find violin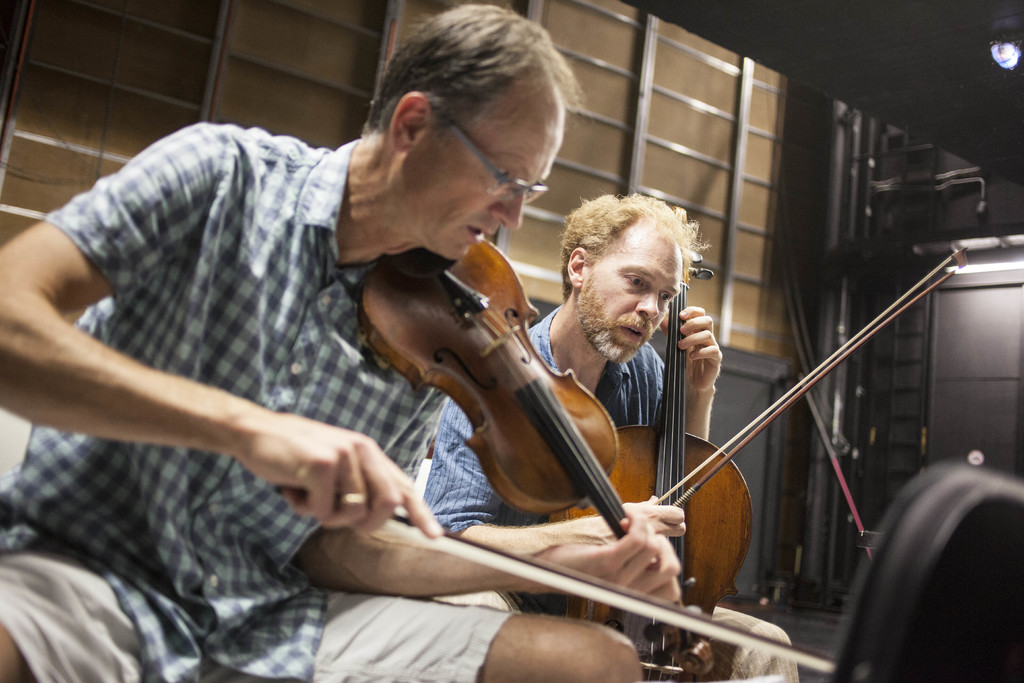
(x1=520, y1=200, x2=977, y2=682)
